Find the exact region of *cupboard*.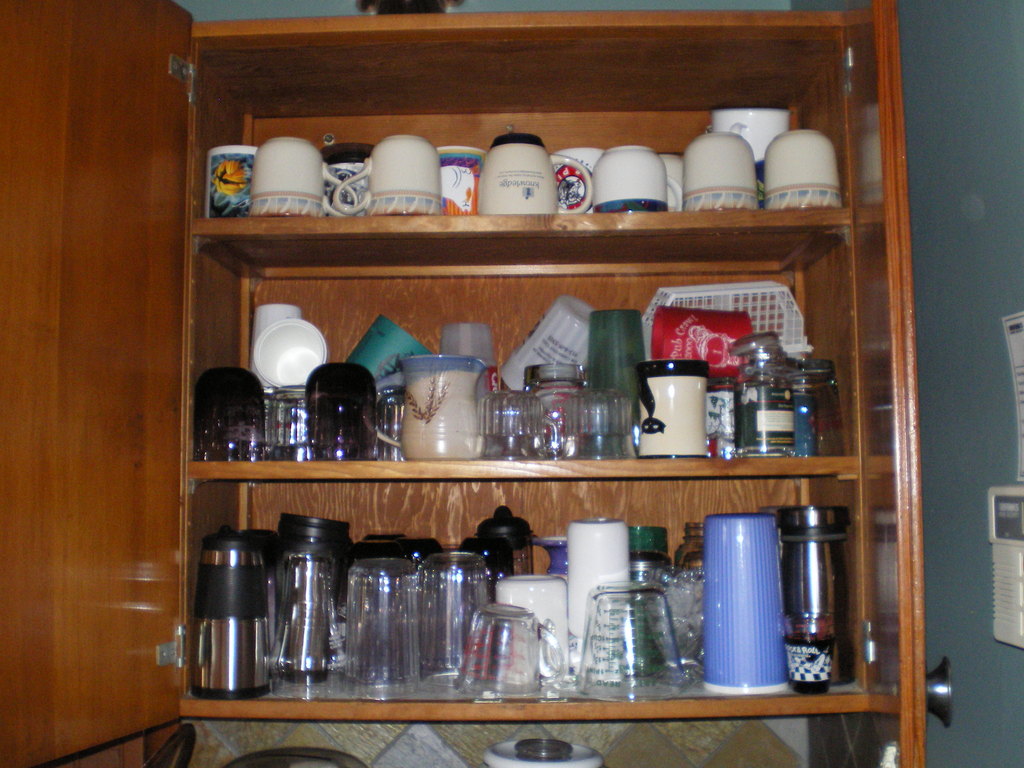
Exact region: <region>1, 5, 930, 767</region>.
